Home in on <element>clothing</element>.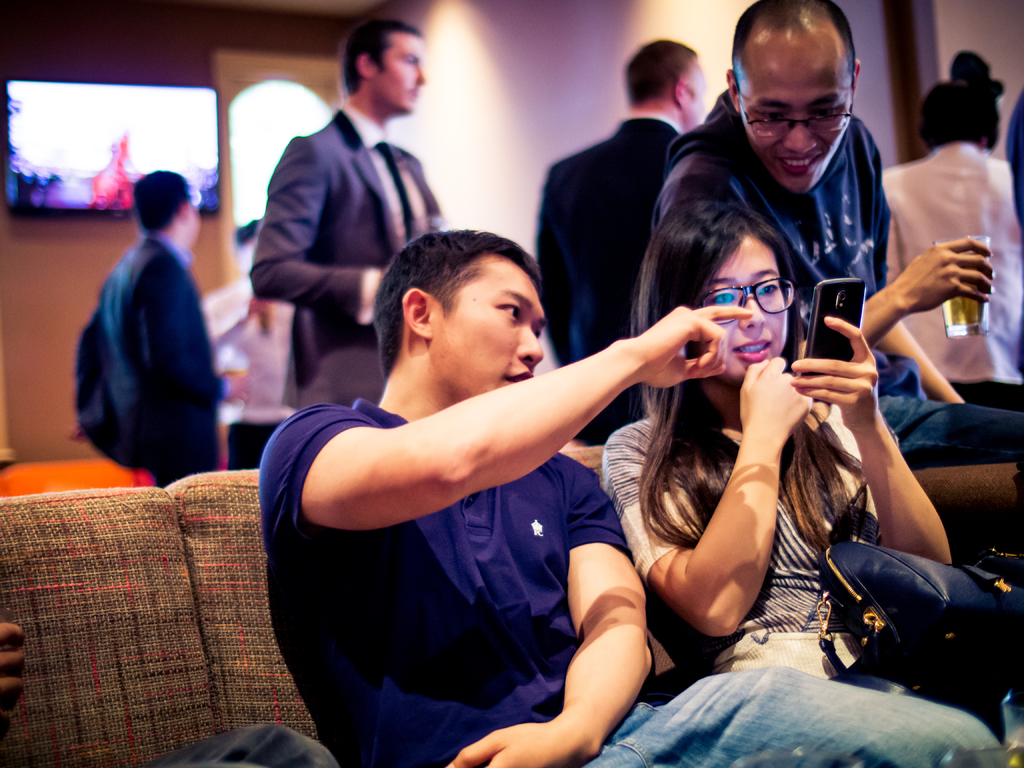
Homed in at detection(195, 278, 291, 492).
